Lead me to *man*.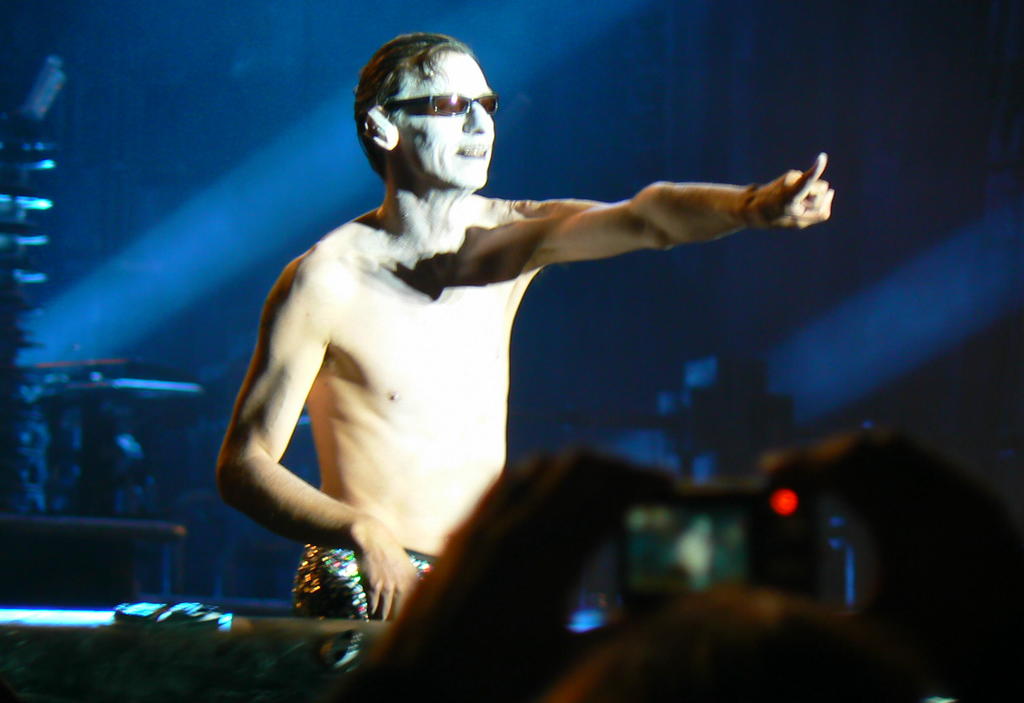
Lead to <bbox>206, 52, 812, 634</bbox>.
